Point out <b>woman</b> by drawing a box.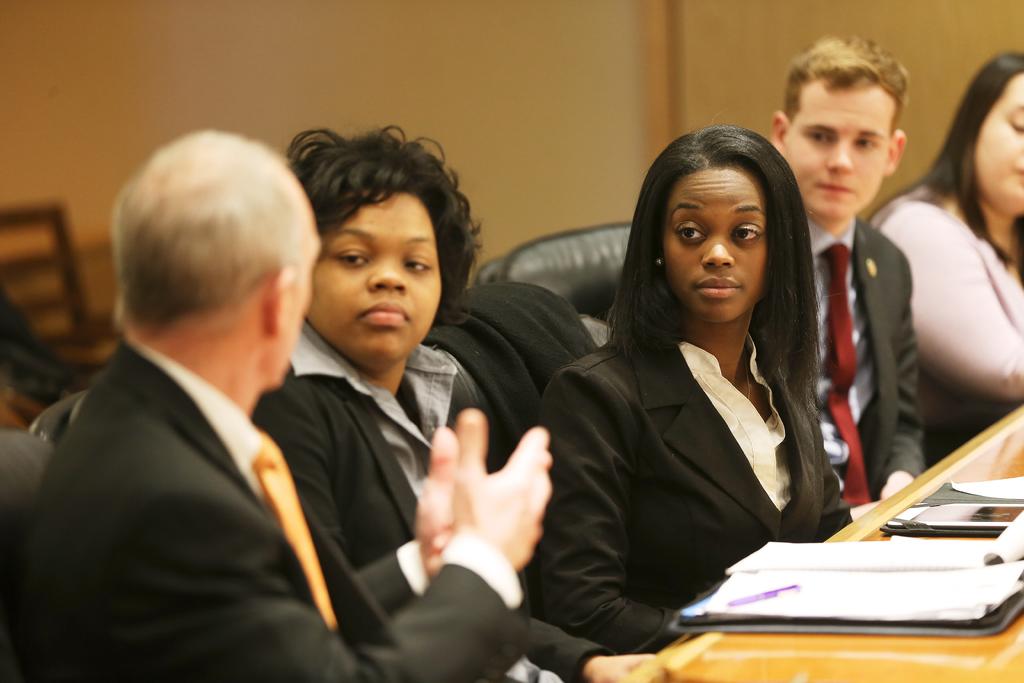
region(533, 110, 868, 662).
